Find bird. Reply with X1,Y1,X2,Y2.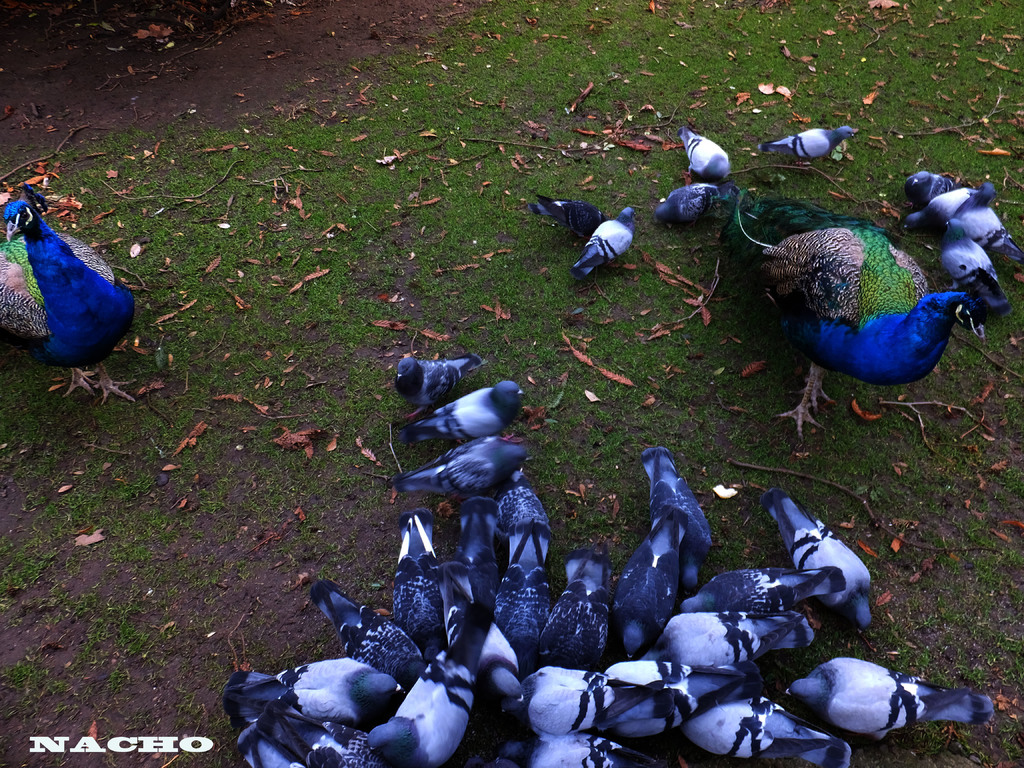
0,187,137,416.
